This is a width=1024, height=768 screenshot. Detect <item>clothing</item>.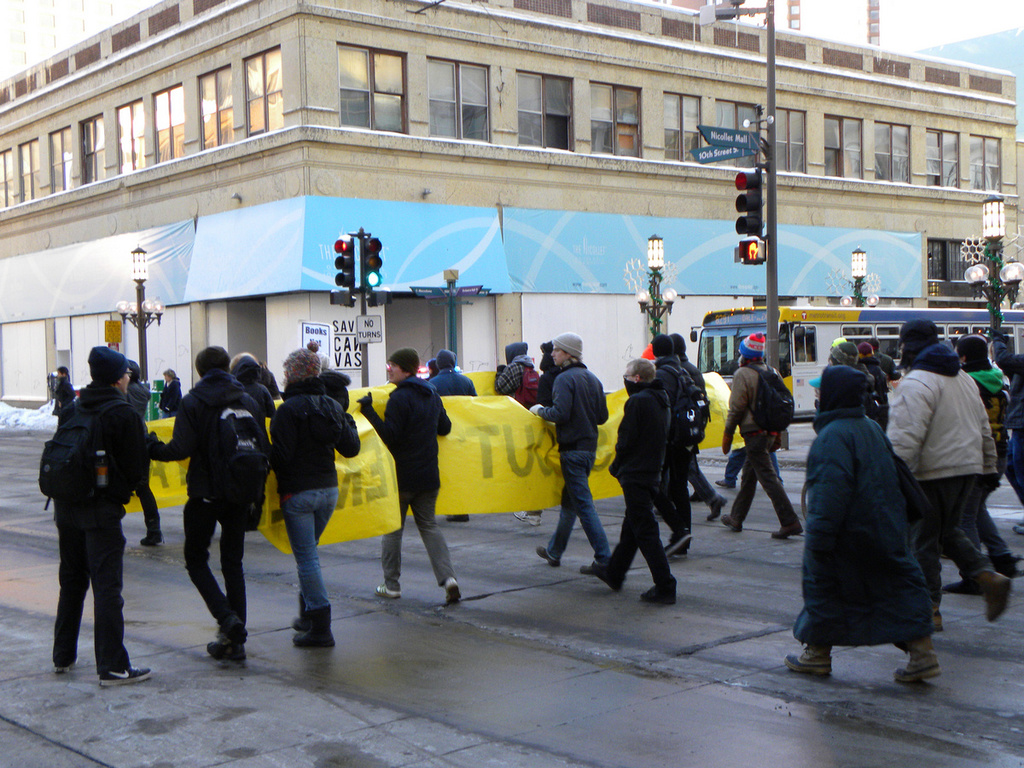
<box>526,369,538,408</box>.
